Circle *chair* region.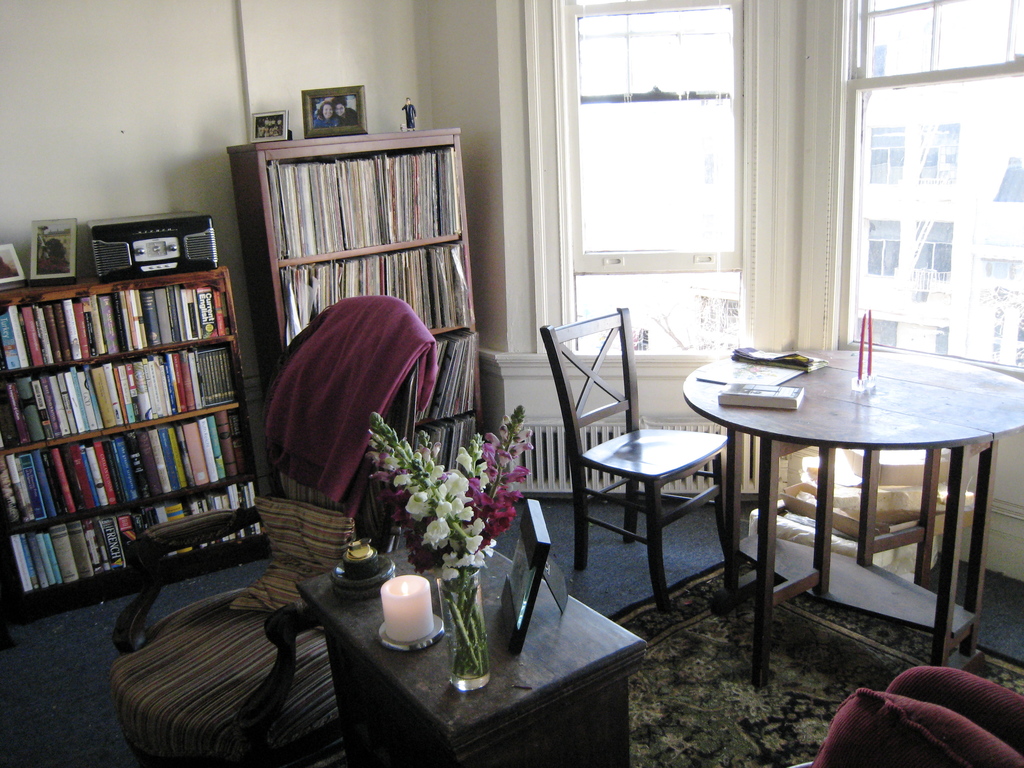
Region: box(109, 295, 419, 767).
